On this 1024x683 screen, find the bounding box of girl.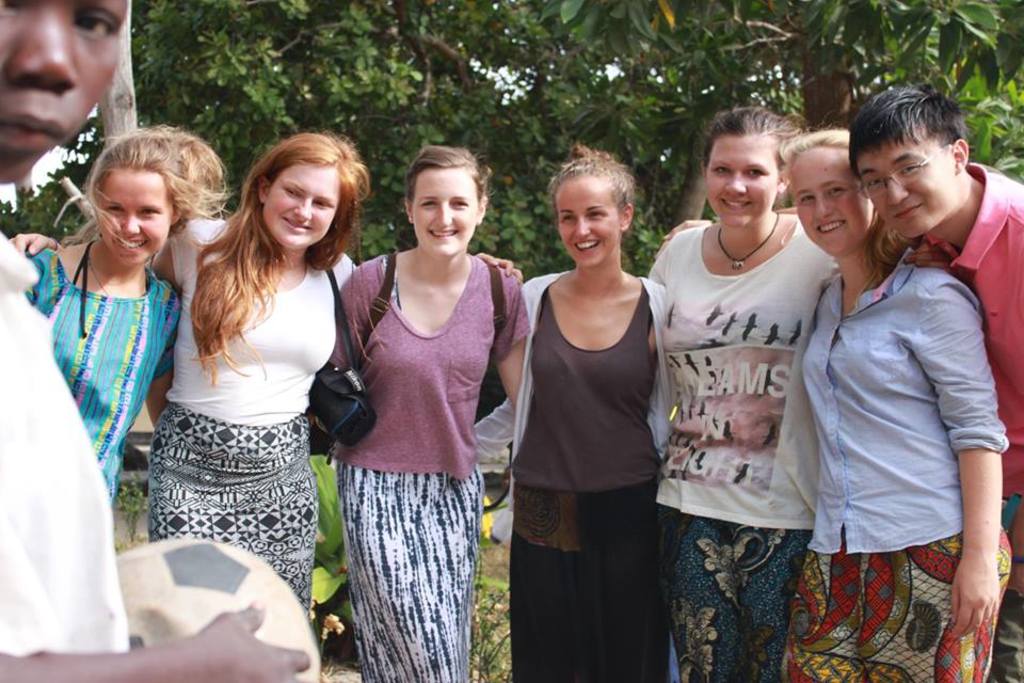
Bounding box: box=[474, 145, 666, 682].
